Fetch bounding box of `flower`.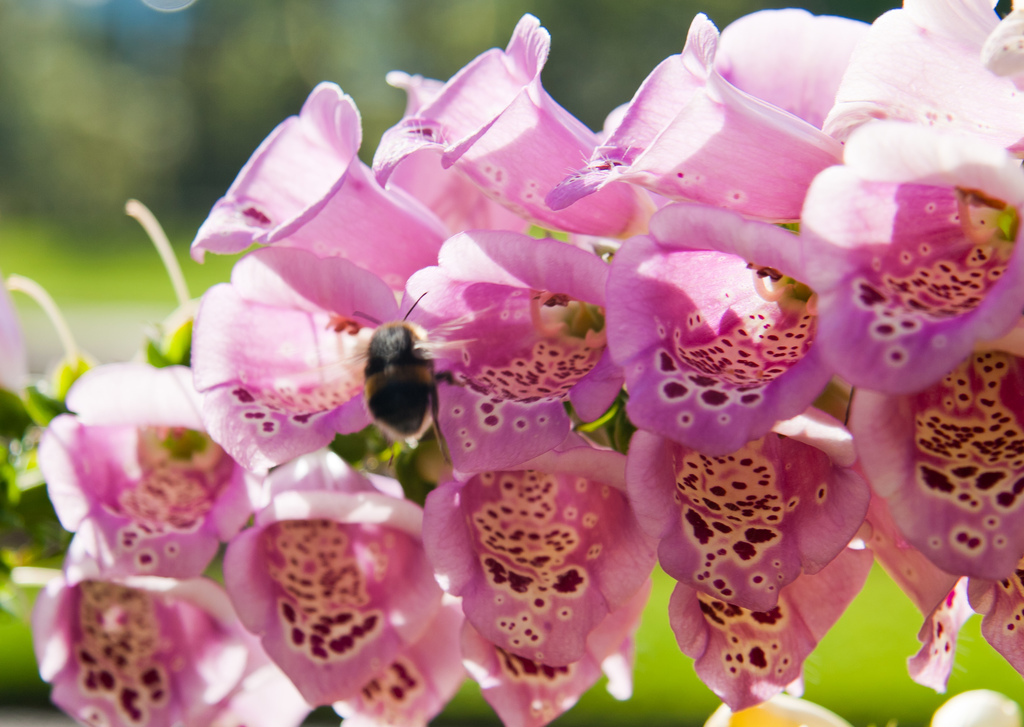
Bbox: box(0, 281, 22, 391).
